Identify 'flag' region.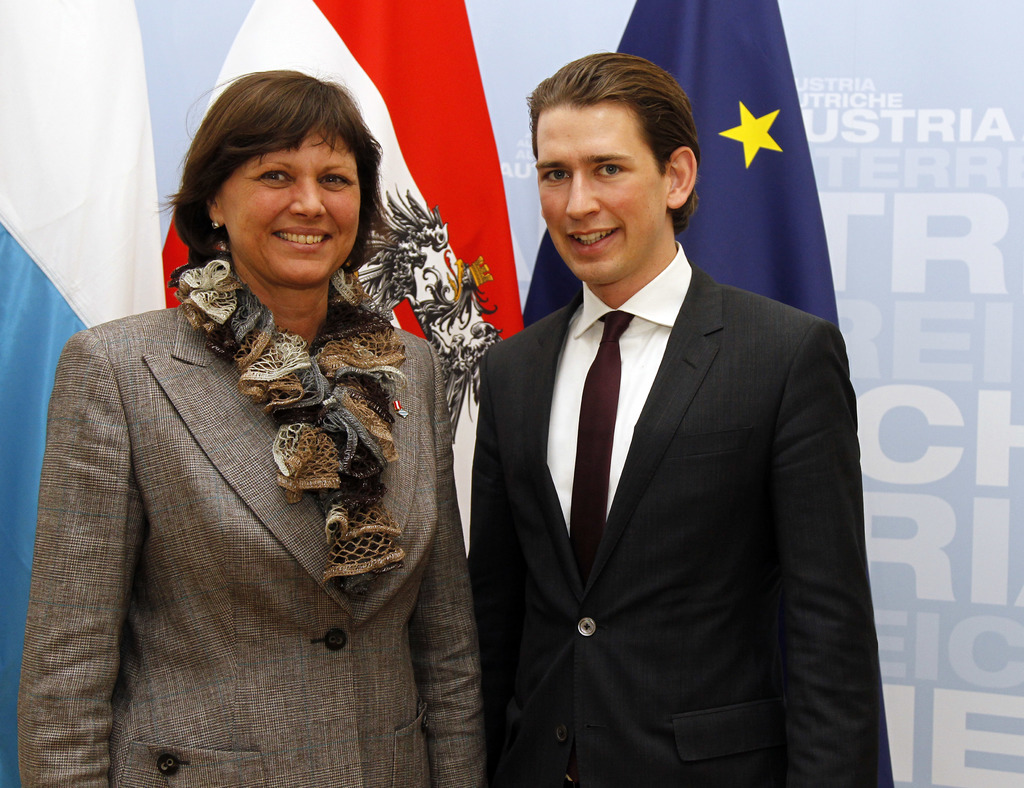
Region: 0/0/143/787.
